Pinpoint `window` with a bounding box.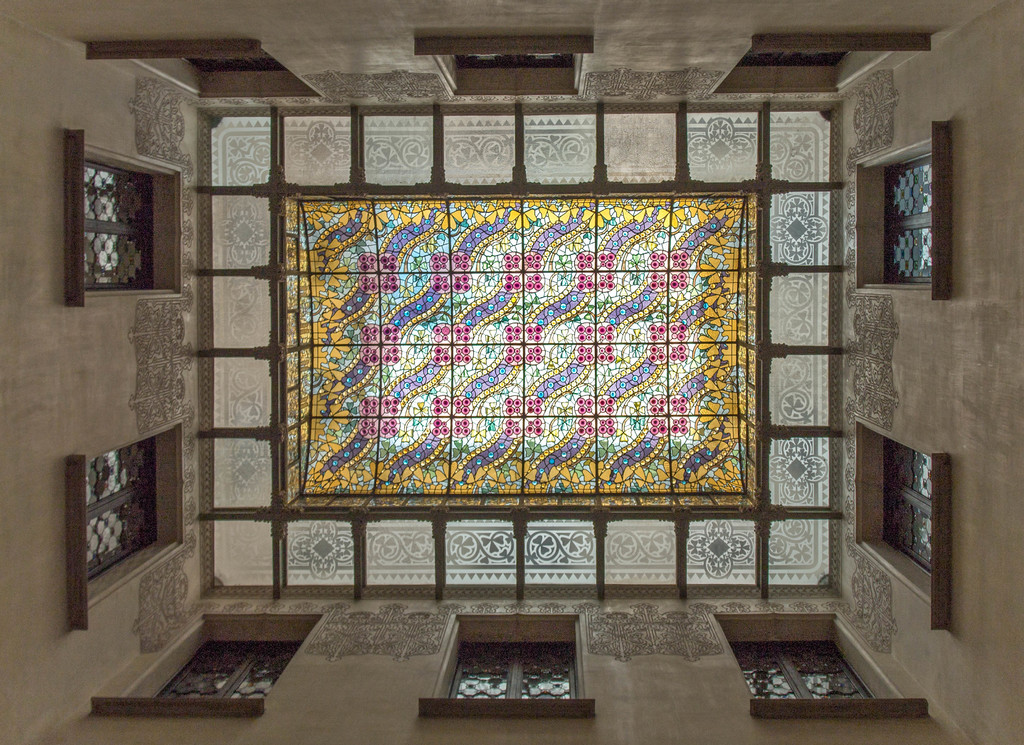
89:52:321:97.
